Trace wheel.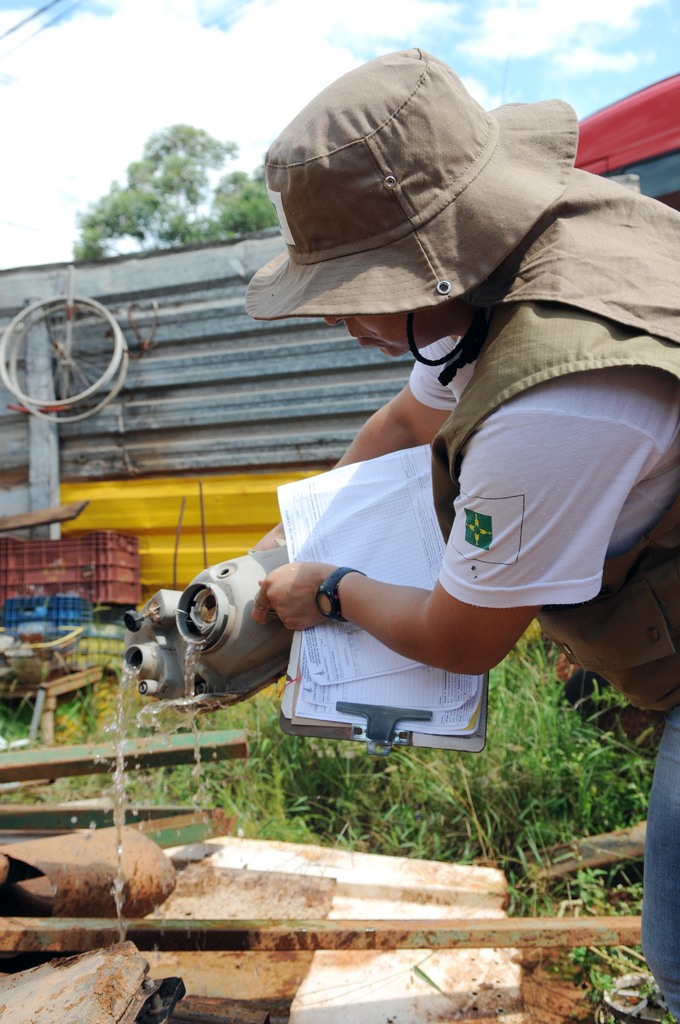
Traced to x1=0 y1=292 x2=120 y2=408.
